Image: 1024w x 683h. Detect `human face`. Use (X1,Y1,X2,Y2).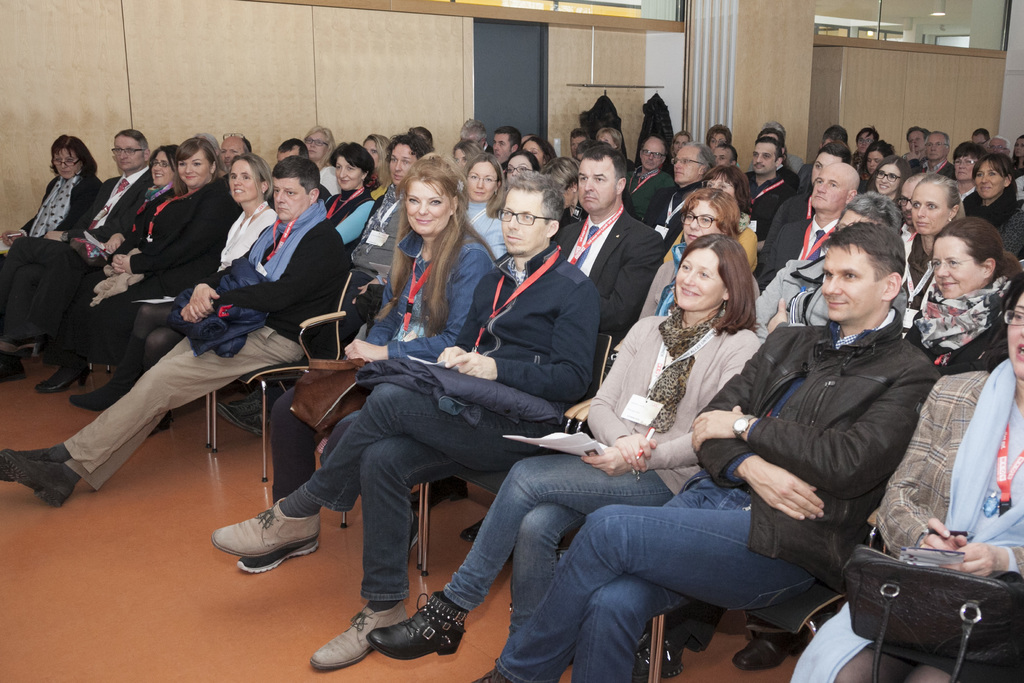
(865,150,884,174).
